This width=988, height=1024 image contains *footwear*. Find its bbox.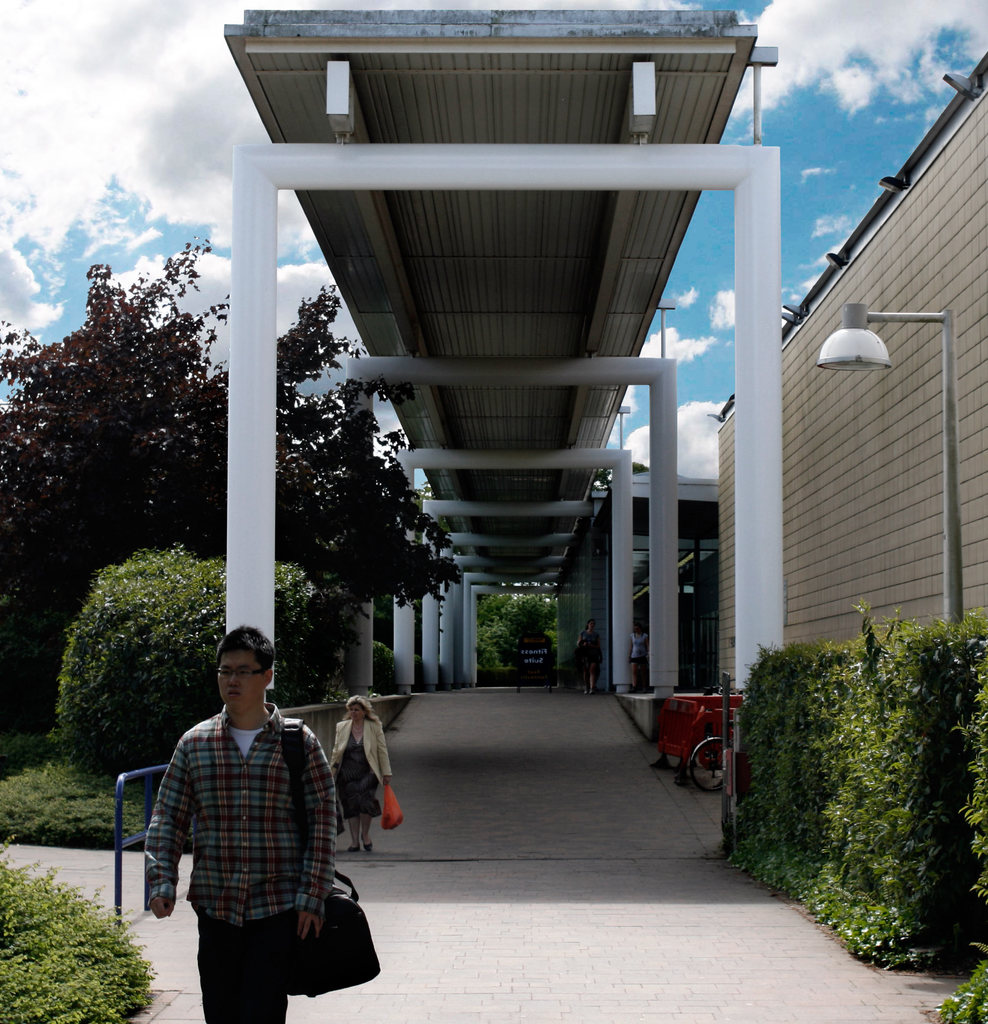
x1=366 y1=838 x2=375 y2=858.
